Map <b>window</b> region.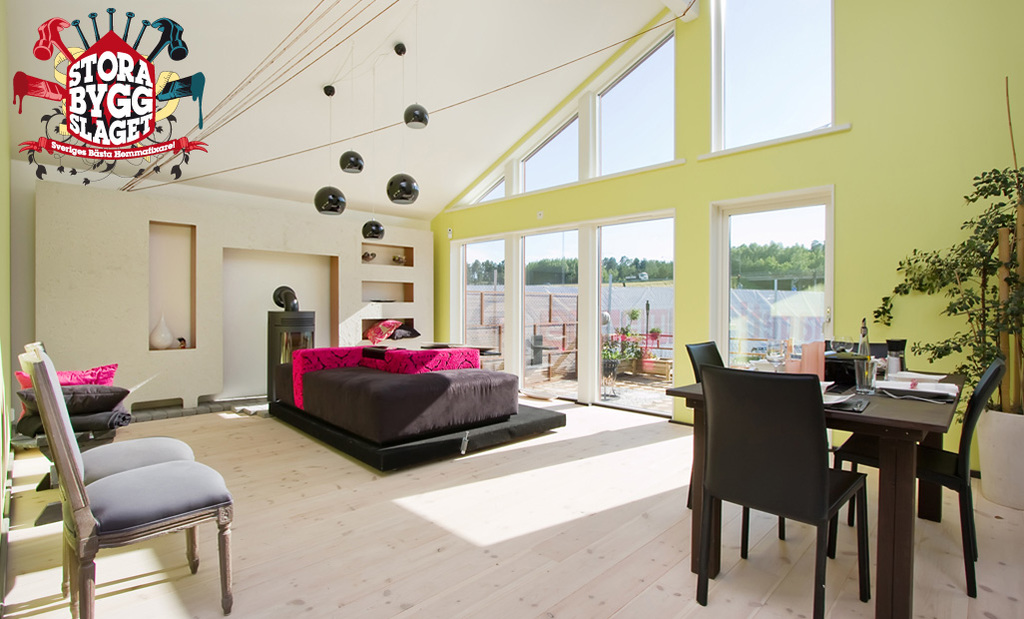
Mapped to Rect(585, 215, 677, 417).
